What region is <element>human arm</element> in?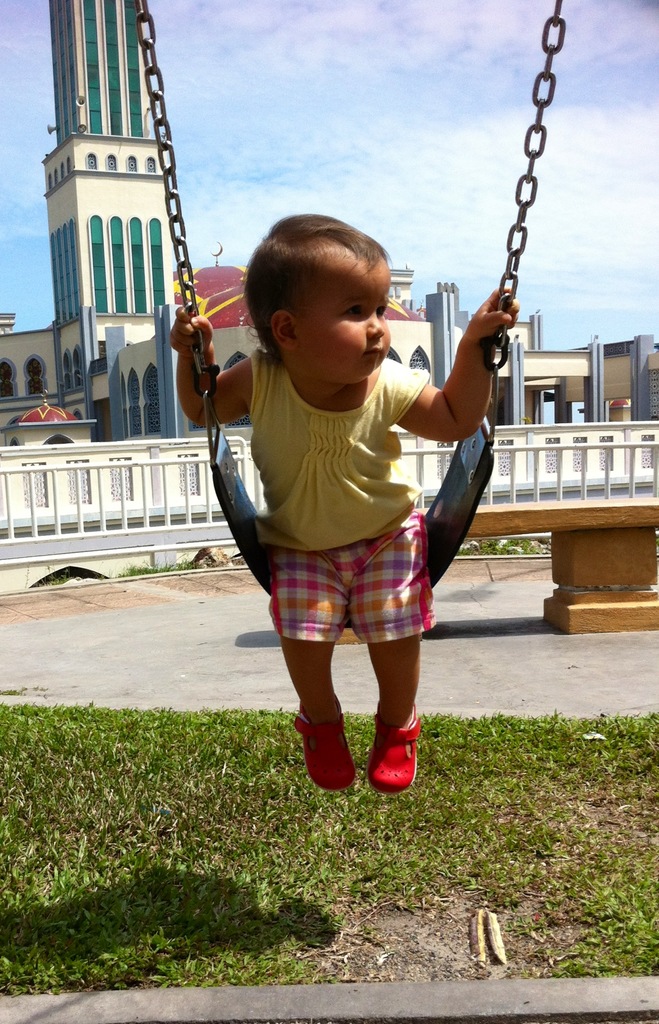
box=[409, 278, 527, 463].
